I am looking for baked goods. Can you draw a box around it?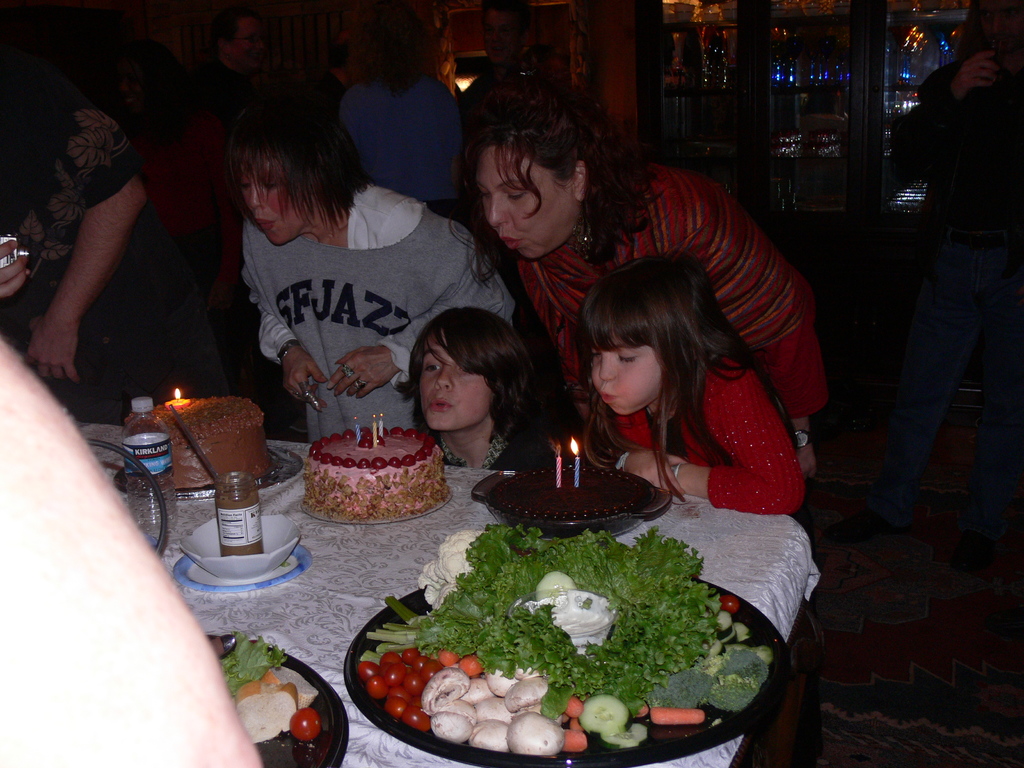
Sure, the bounding box is x1=305 y1=424 x2=441 y2=520.
